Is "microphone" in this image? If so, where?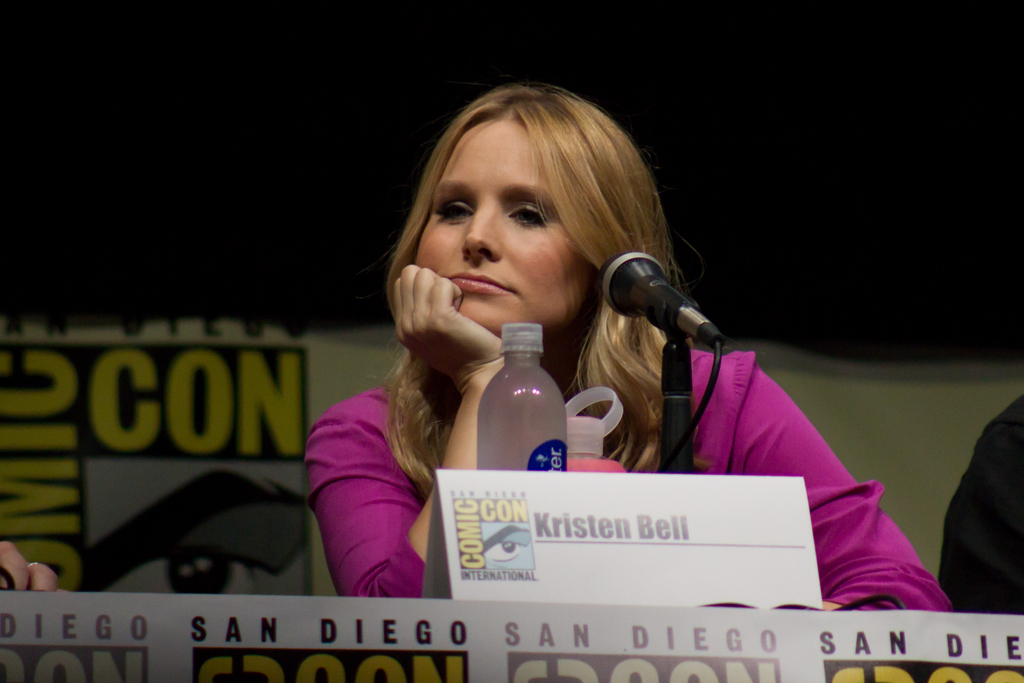
Yes, at 607,250,710,347.
